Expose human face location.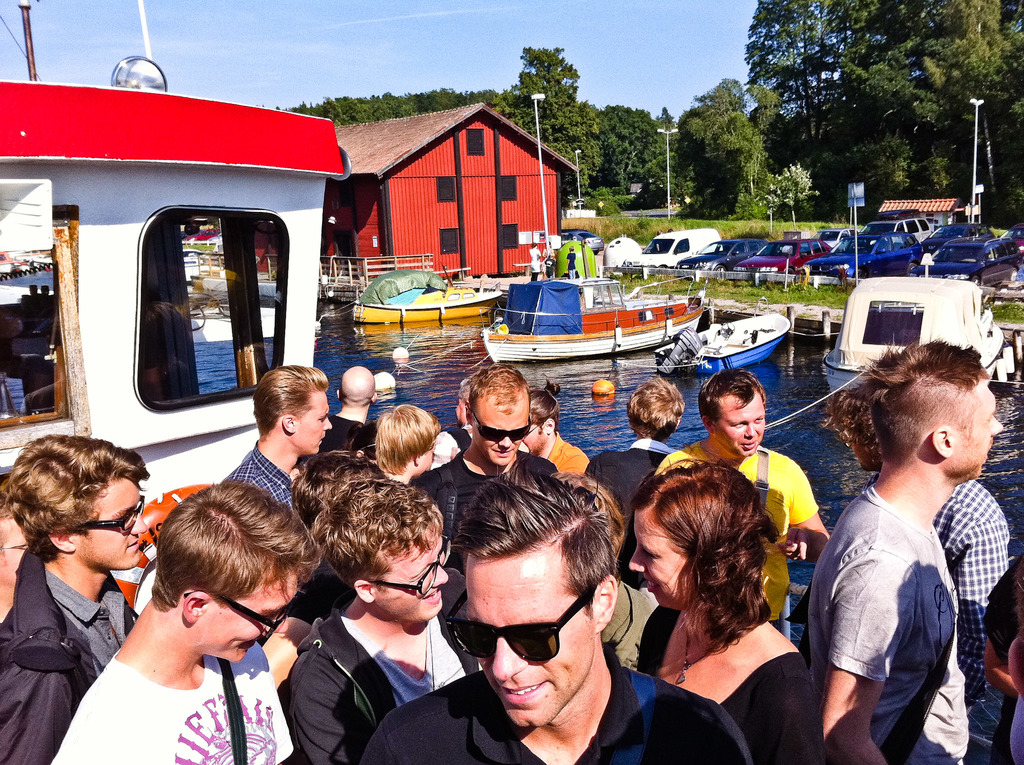
Exposed at detection(474, 414, 527, 465).
